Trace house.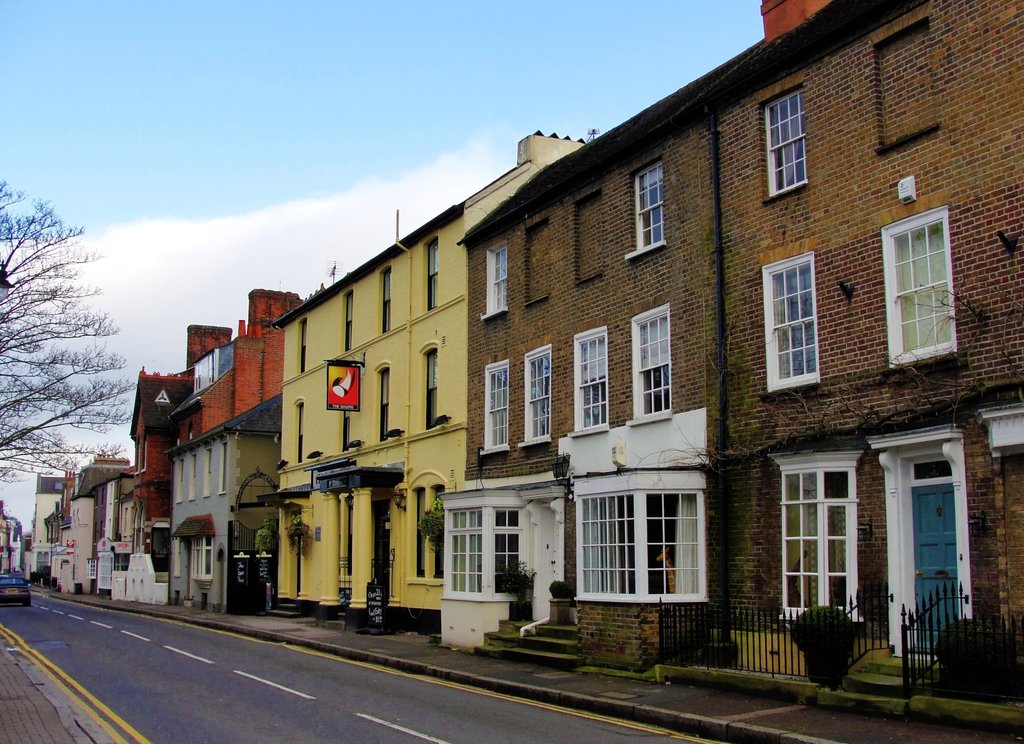
Traced to bbox(259, 123, 585, 623).
